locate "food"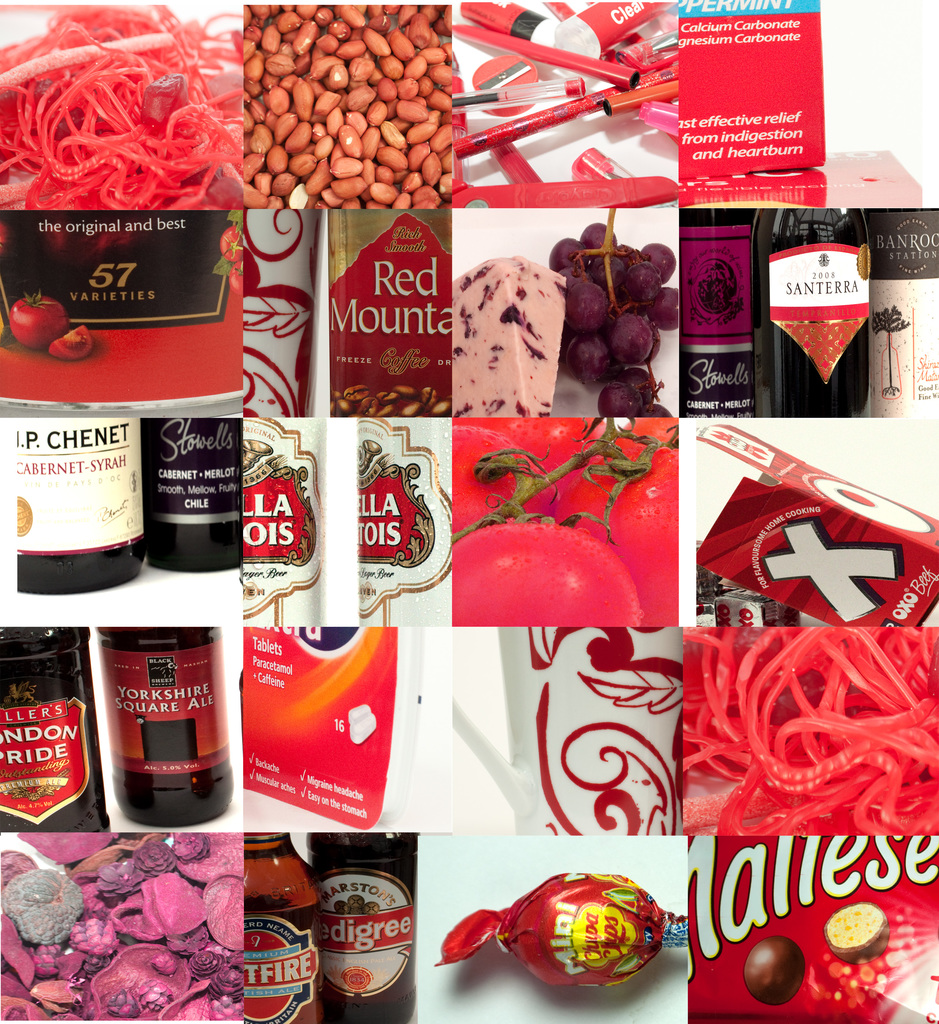
[x1=1, y1=4, x2=244, y2=211]
